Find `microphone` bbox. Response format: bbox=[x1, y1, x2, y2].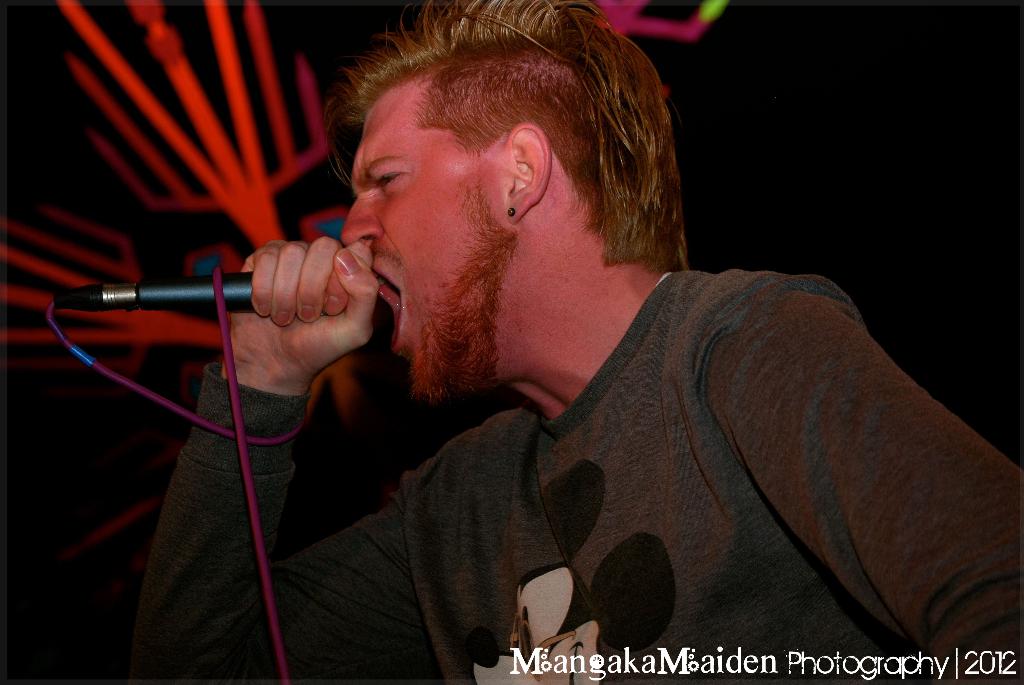
bbox=[56, 270, 262, 313].
